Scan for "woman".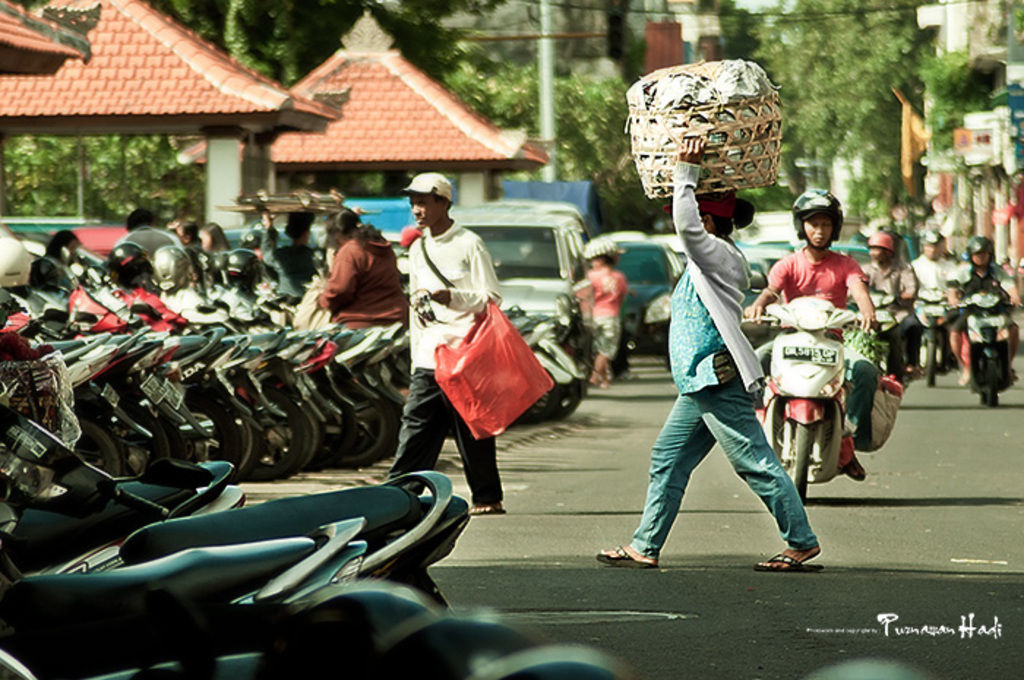
Scan result: 303,208,411,333.
